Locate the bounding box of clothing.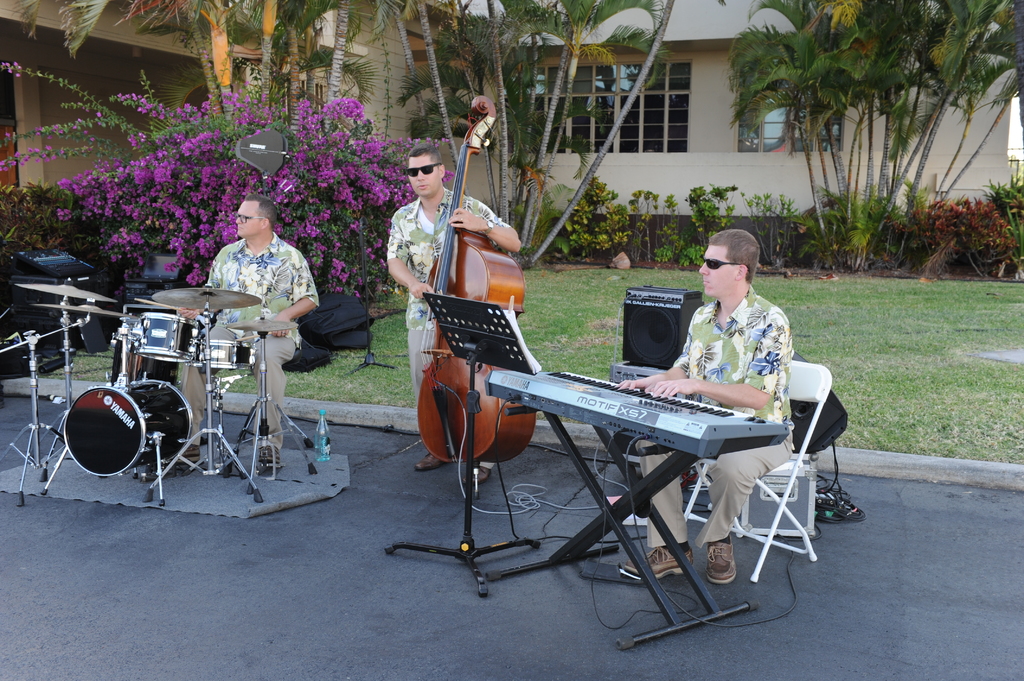
Bounding box: bbox(386, 199, 502, 370).
